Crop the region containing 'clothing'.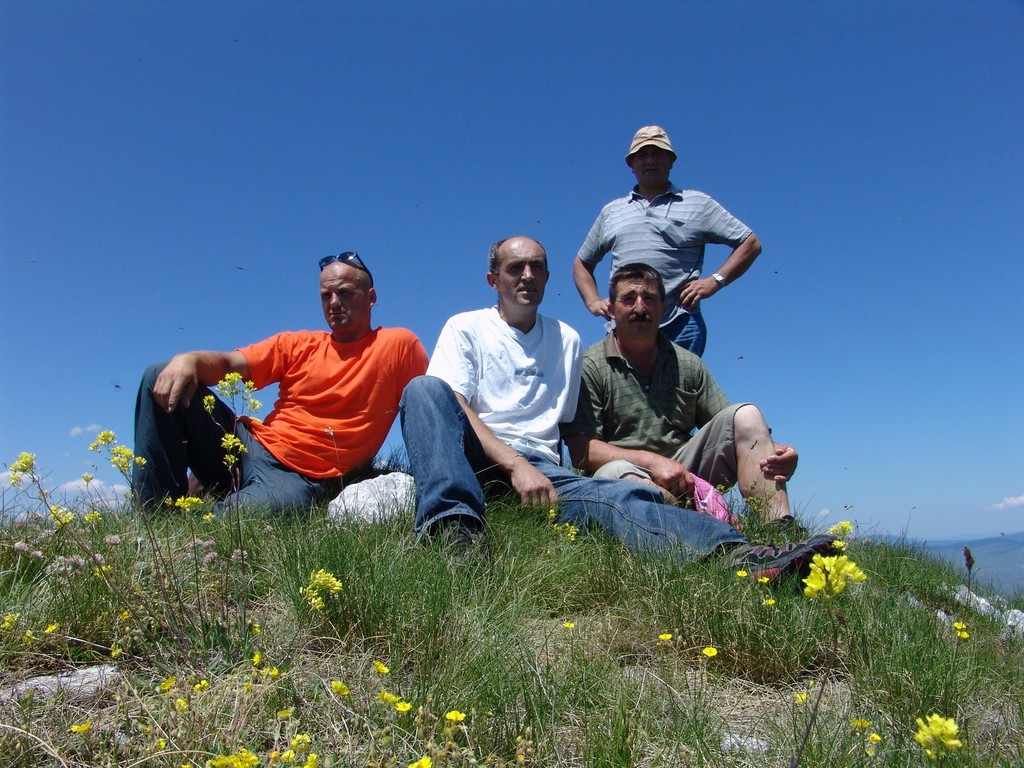
Crop region: [566, 332, 751, 495].
